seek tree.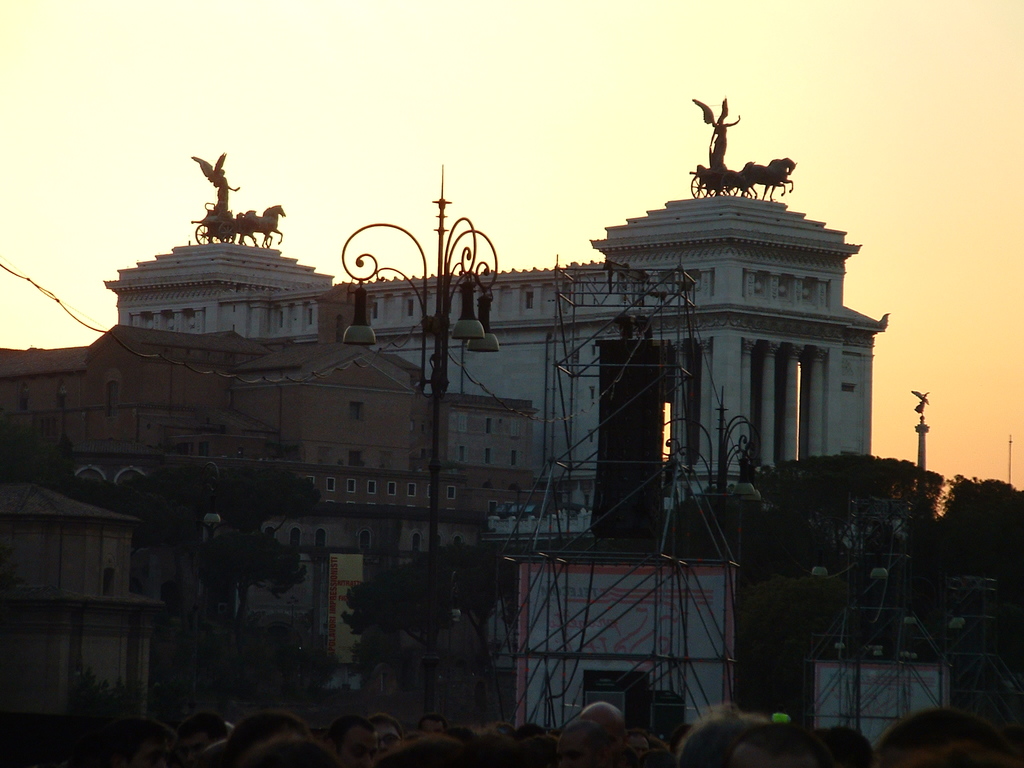
locate(129, 463, 314, 622).
